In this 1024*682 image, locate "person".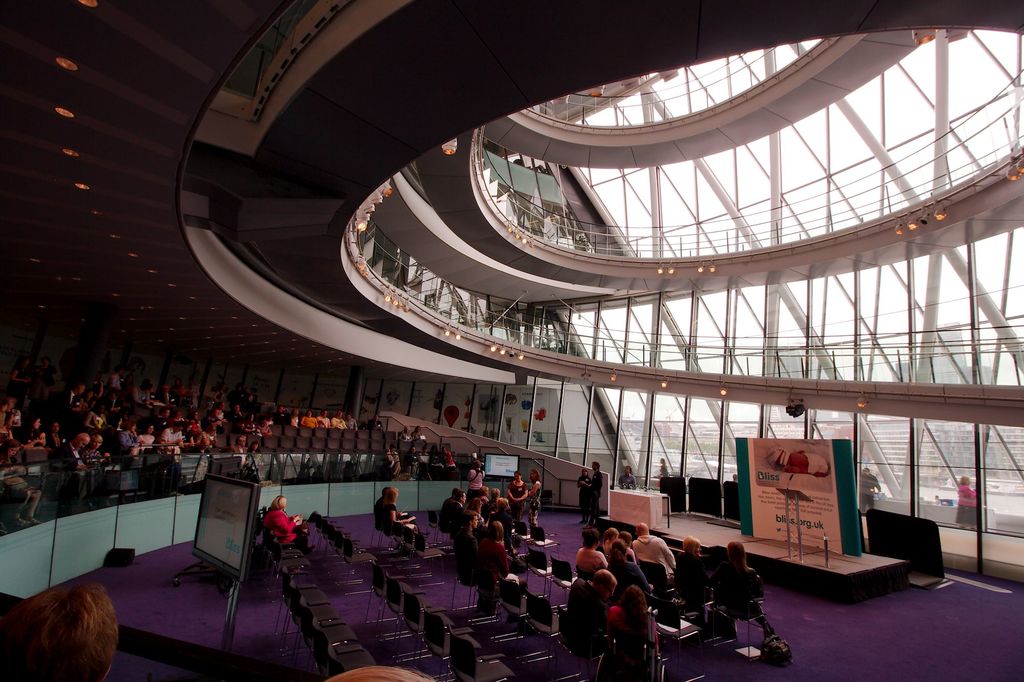
Bounding box: x1=525, y1=466, x2=542, y2=530.
